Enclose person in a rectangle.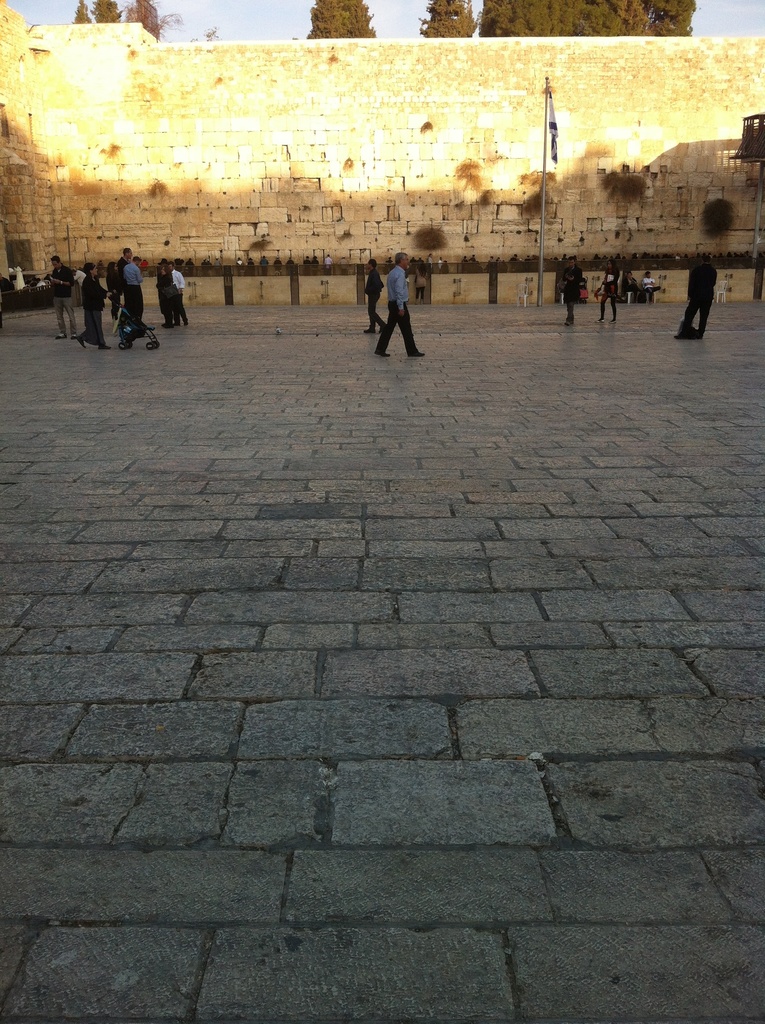
box=[44, 256, 77, 337].
